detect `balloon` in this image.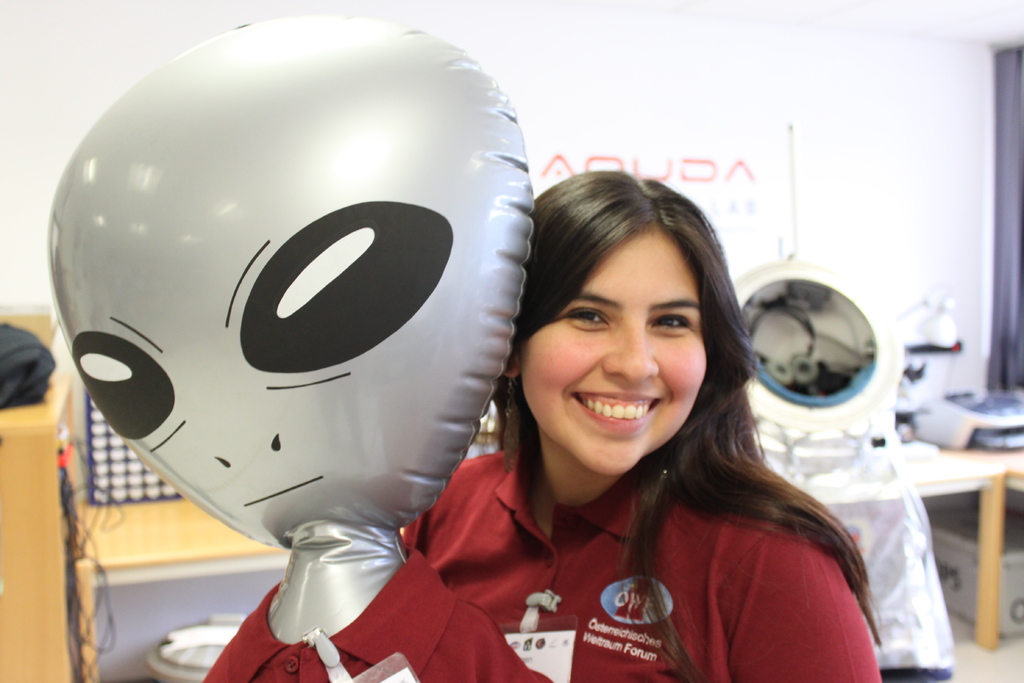
Detection: BBox(45, 12, 534, 648).
